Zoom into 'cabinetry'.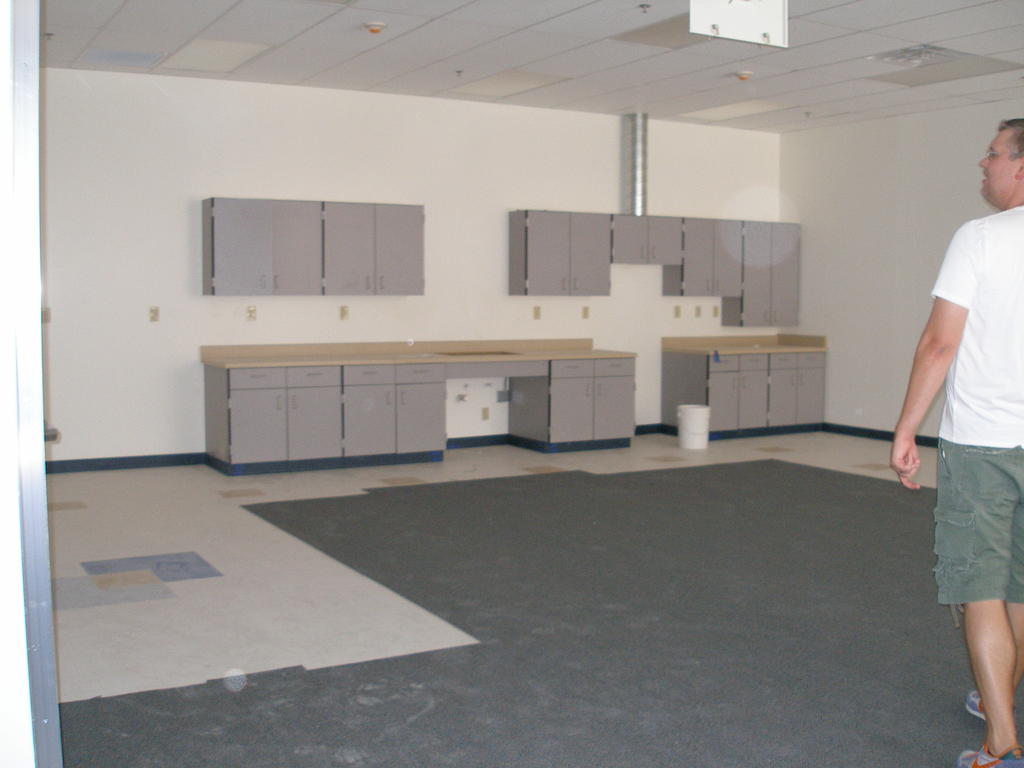
Zoom target: region(657, 346, 837, 435).
